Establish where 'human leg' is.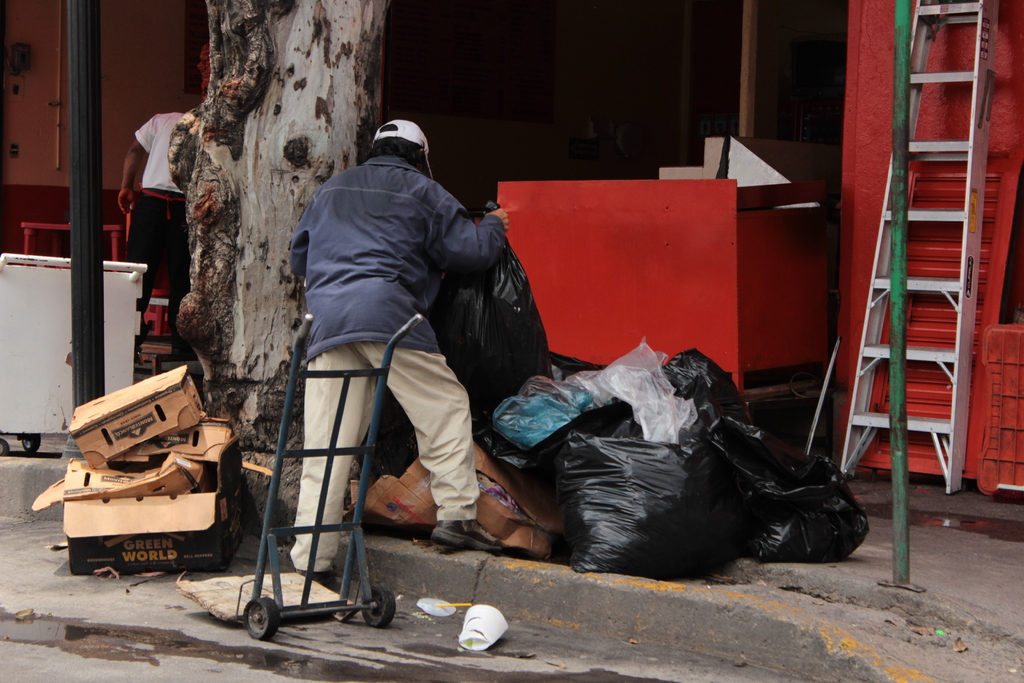
Established at bbox=(292, 349, 369, 584).
